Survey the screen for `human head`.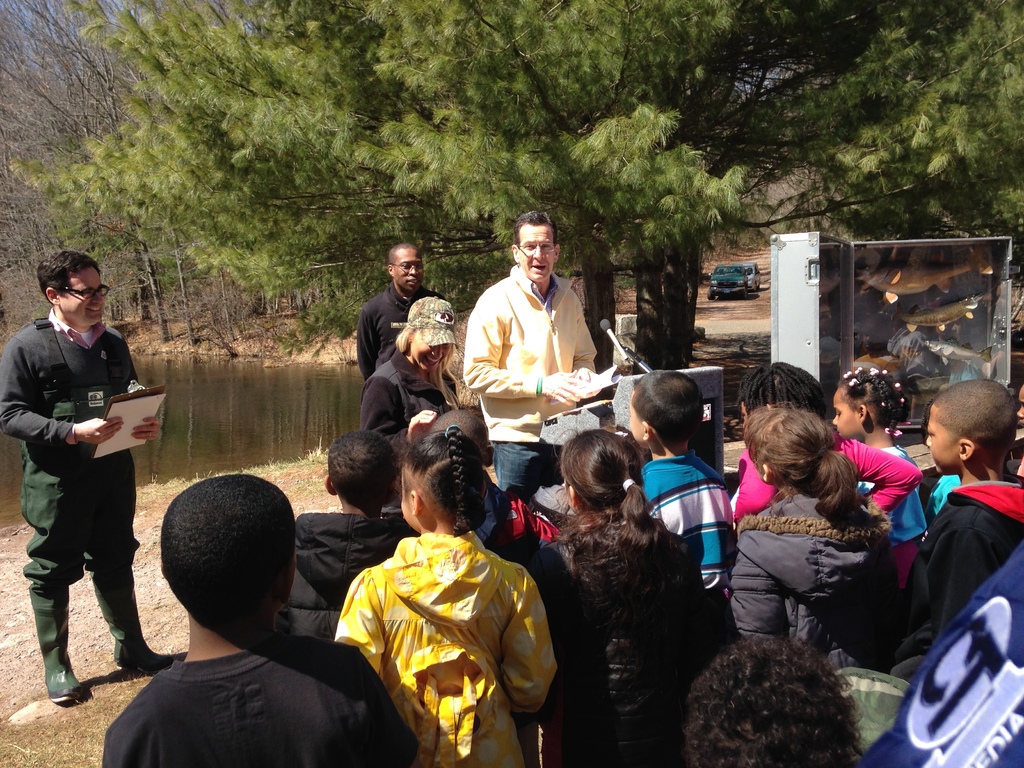
Survey found: detection(401, 294, 454, 372).
